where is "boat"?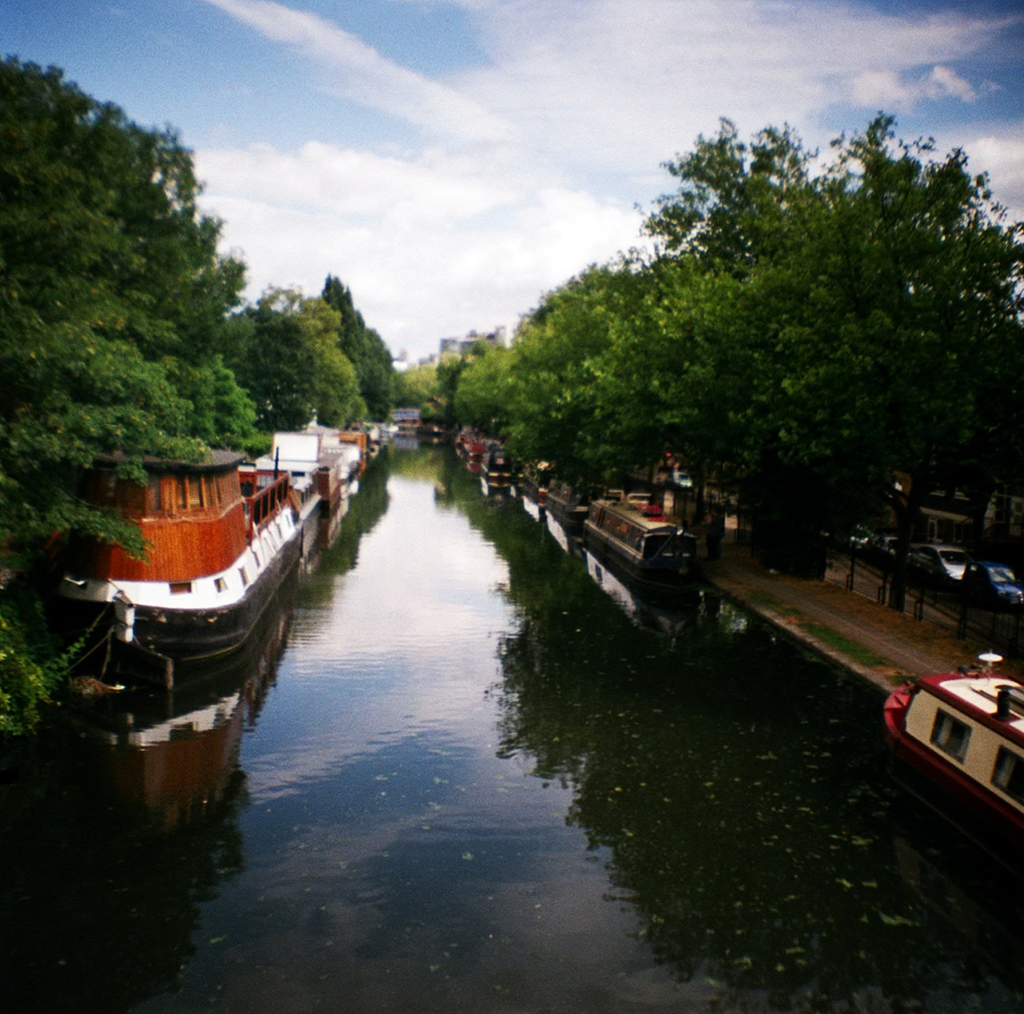
585,481,703,588.
